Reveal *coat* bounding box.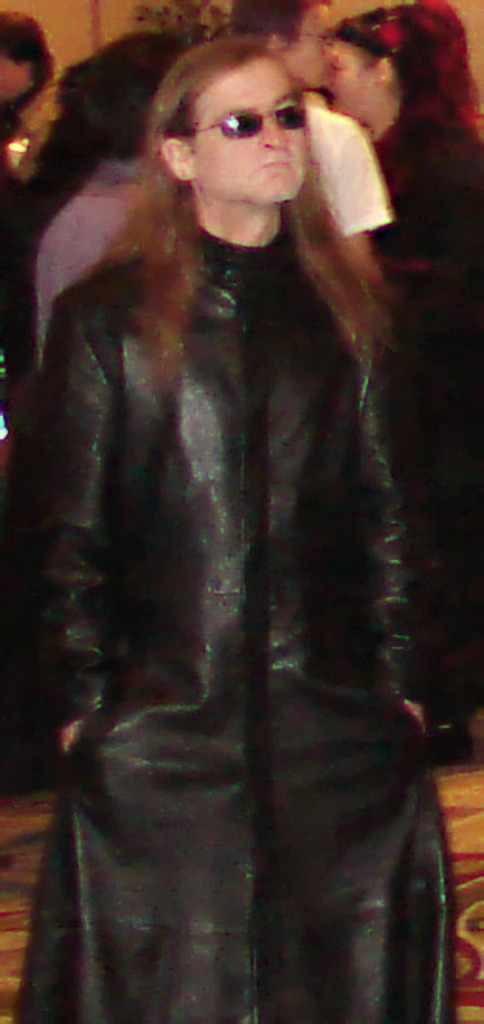
Revealed: <bbox>12, 231, 447, 1022</bbox>.
